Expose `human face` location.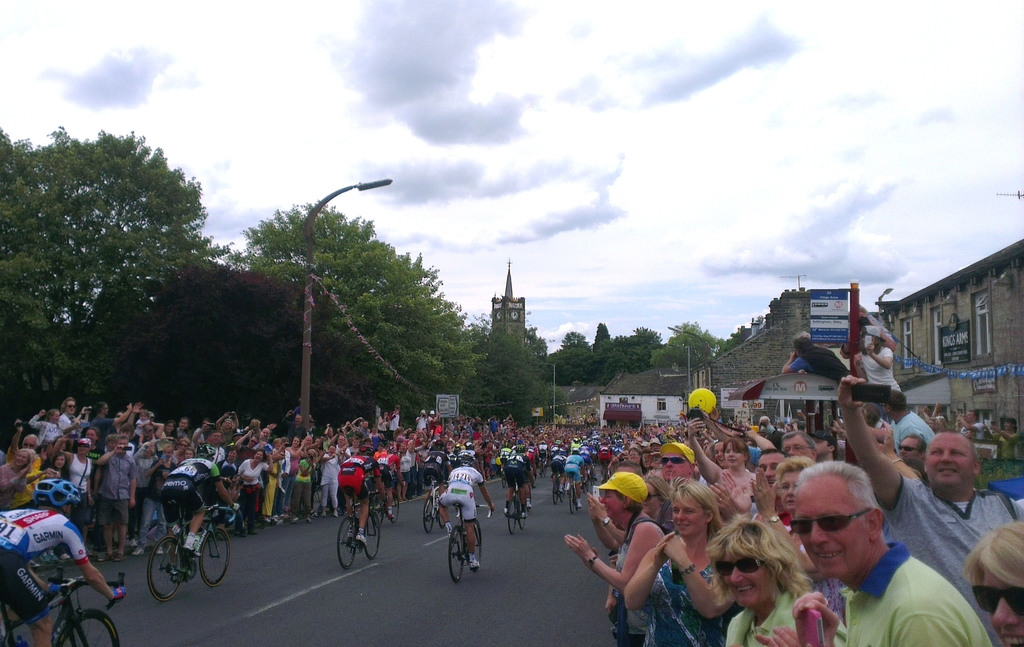
Exposed at [760,415,770,427].
